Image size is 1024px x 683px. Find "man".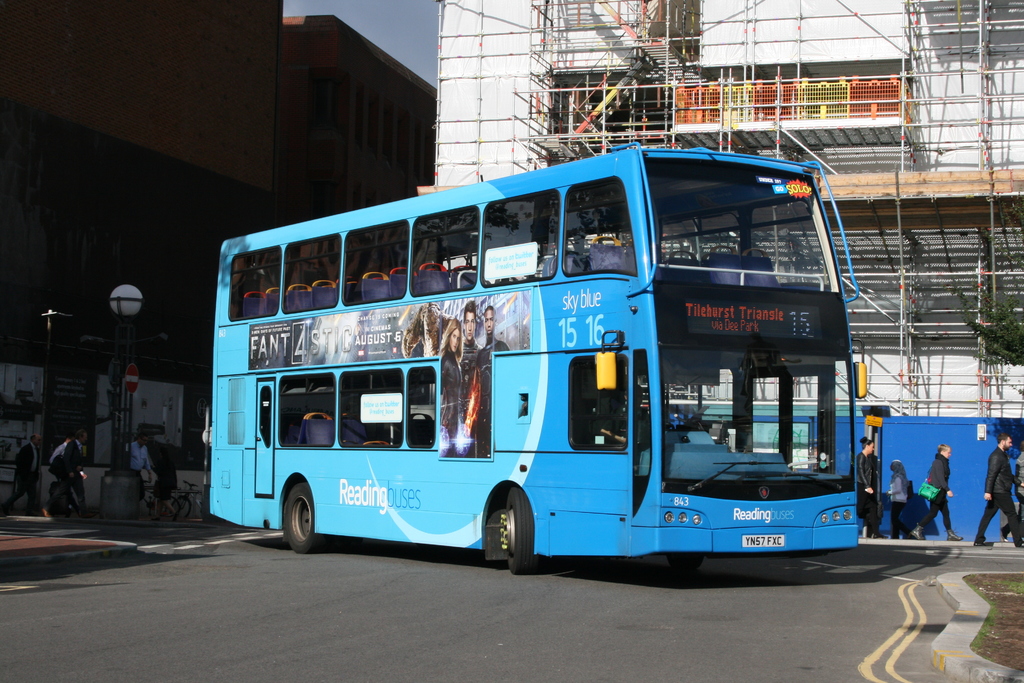
bbox(907, 443, 967, 545).
